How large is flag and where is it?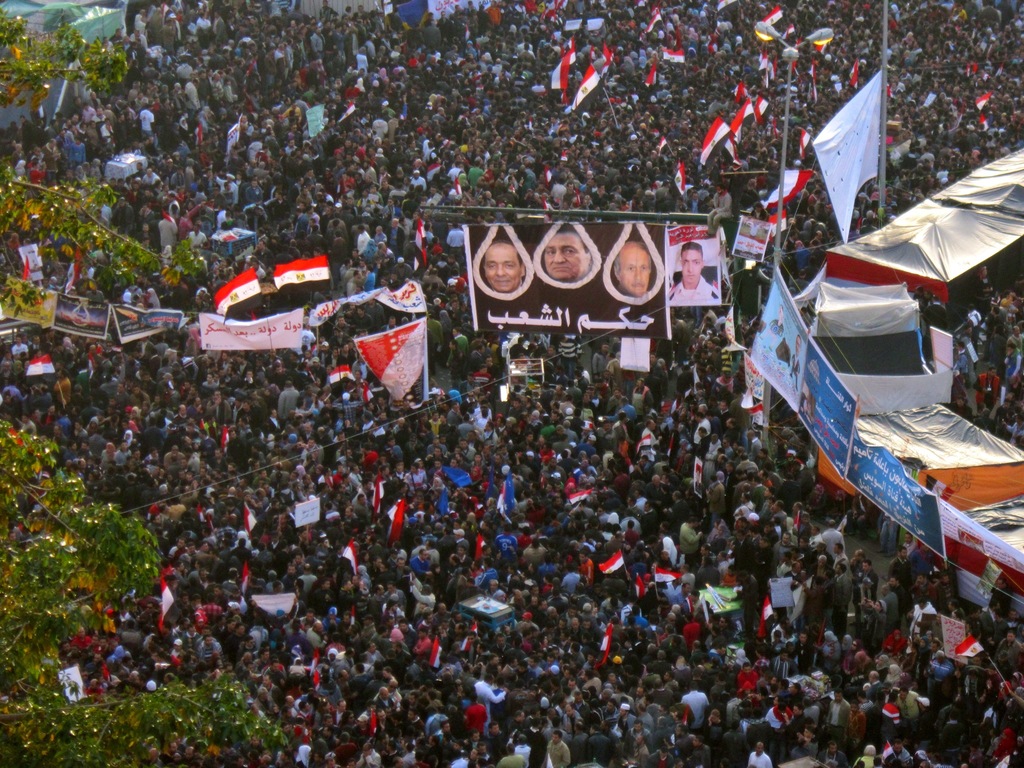
Bounding box: bbox(696, 118, 732, 167).
